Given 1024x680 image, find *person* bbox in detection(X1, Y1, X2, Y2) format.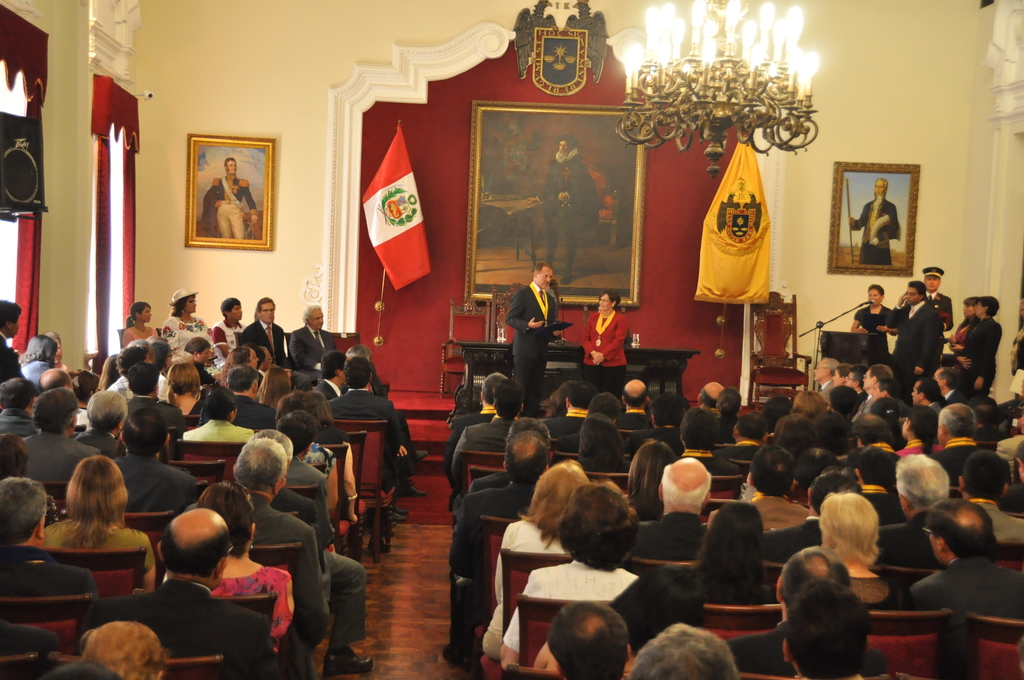
detection(850, 177, 909, 259).
